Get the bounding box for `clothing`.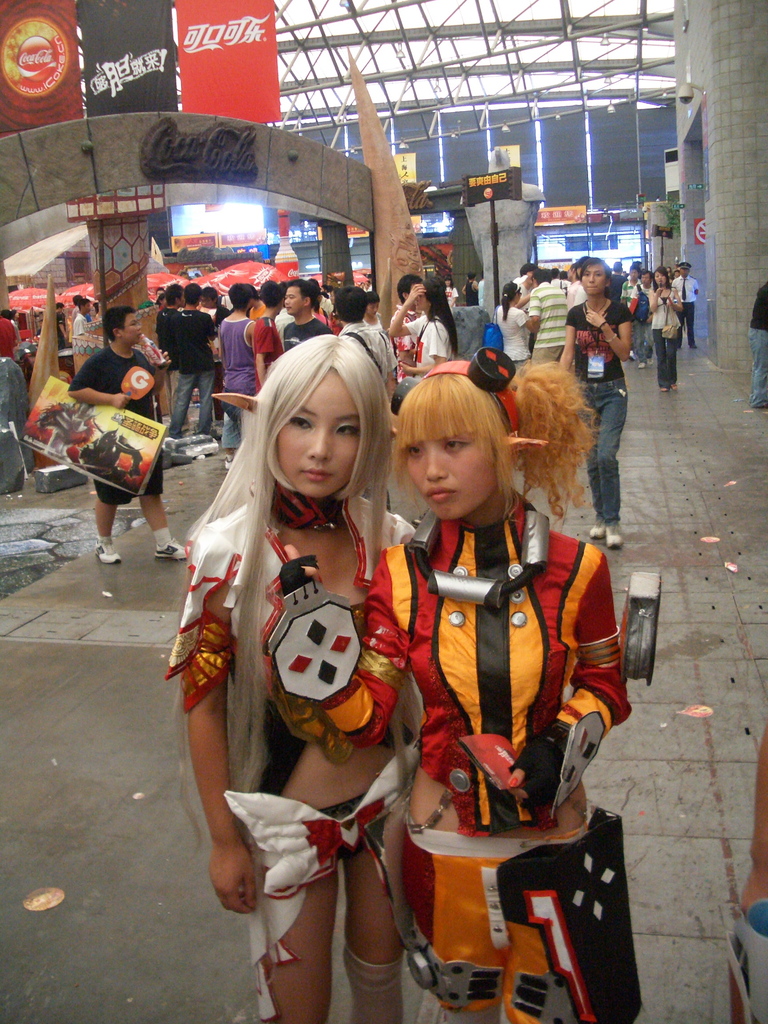
(649,283,682,388).
